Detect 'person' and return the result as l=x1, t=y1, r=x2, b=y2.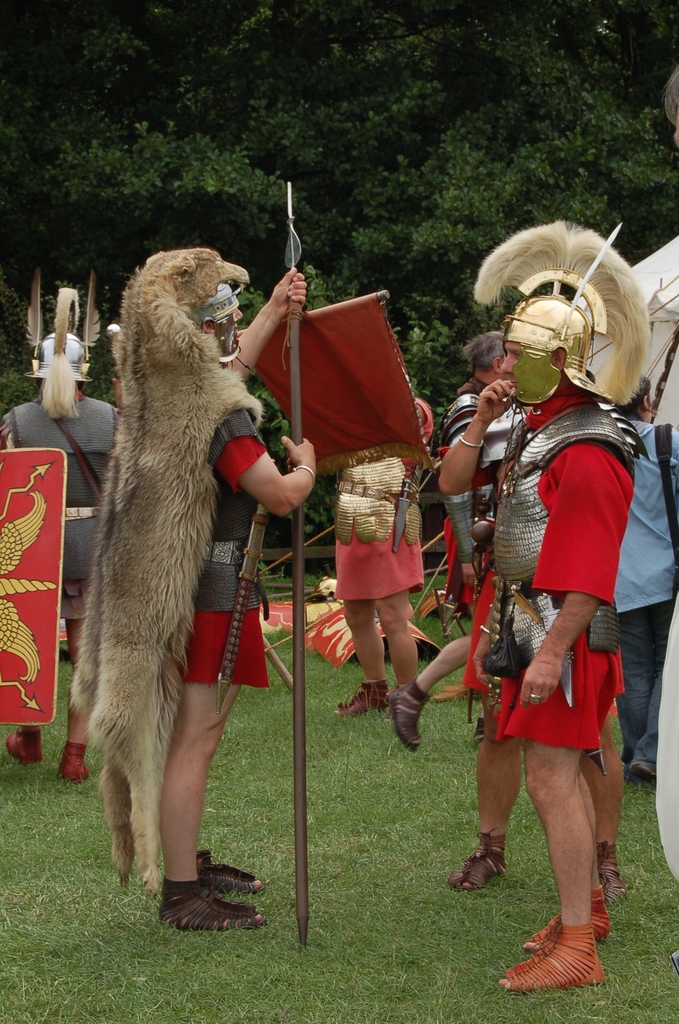
l=444, t=273, r=644, b=1023.
